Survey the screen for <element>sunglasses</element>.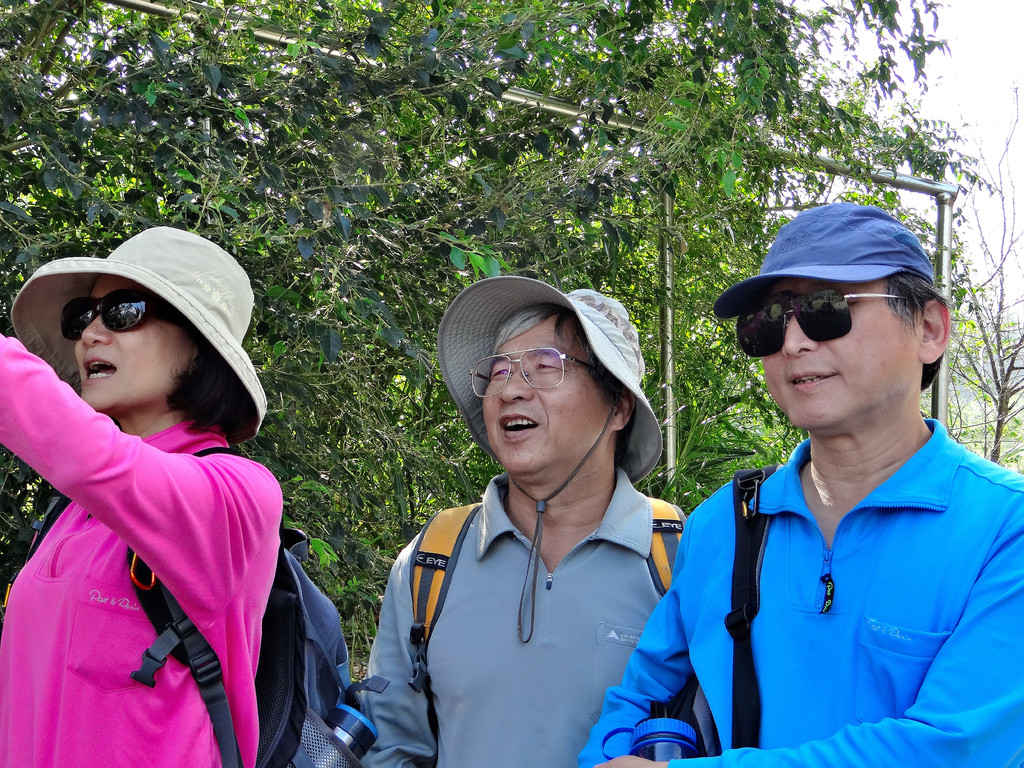
Survey found: bbox=(62, 287, 186, 341).
